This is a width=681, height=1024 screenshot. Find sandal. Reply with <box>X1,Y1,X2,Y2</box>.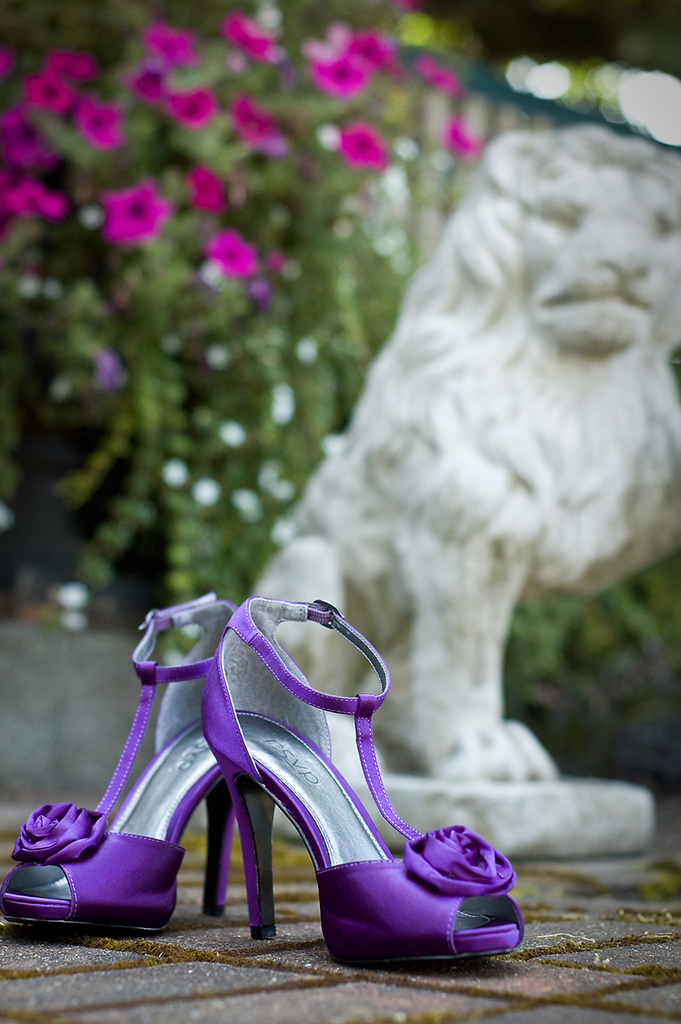
<box>118,578,518,983</box>.
